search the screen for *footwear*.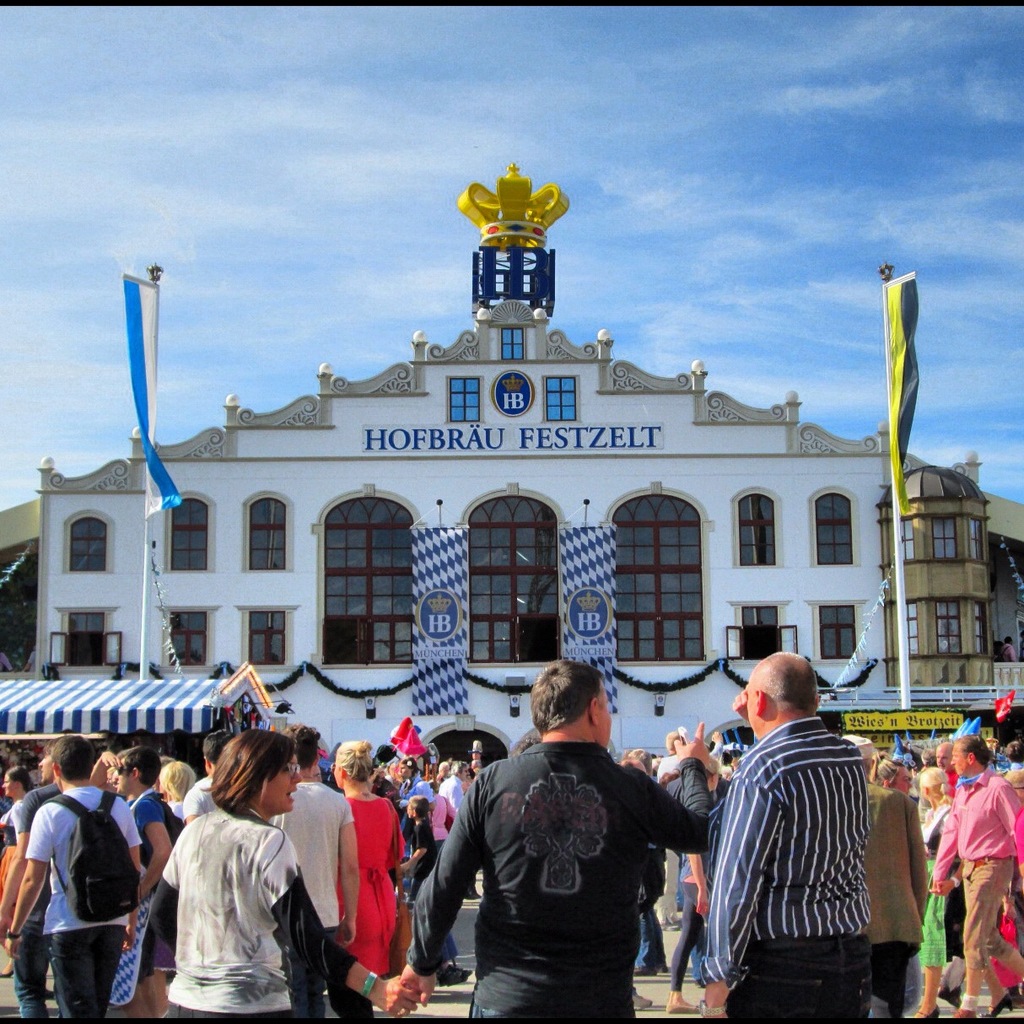
Found at (left=994, top=985, right=1016, bottom=1010).
